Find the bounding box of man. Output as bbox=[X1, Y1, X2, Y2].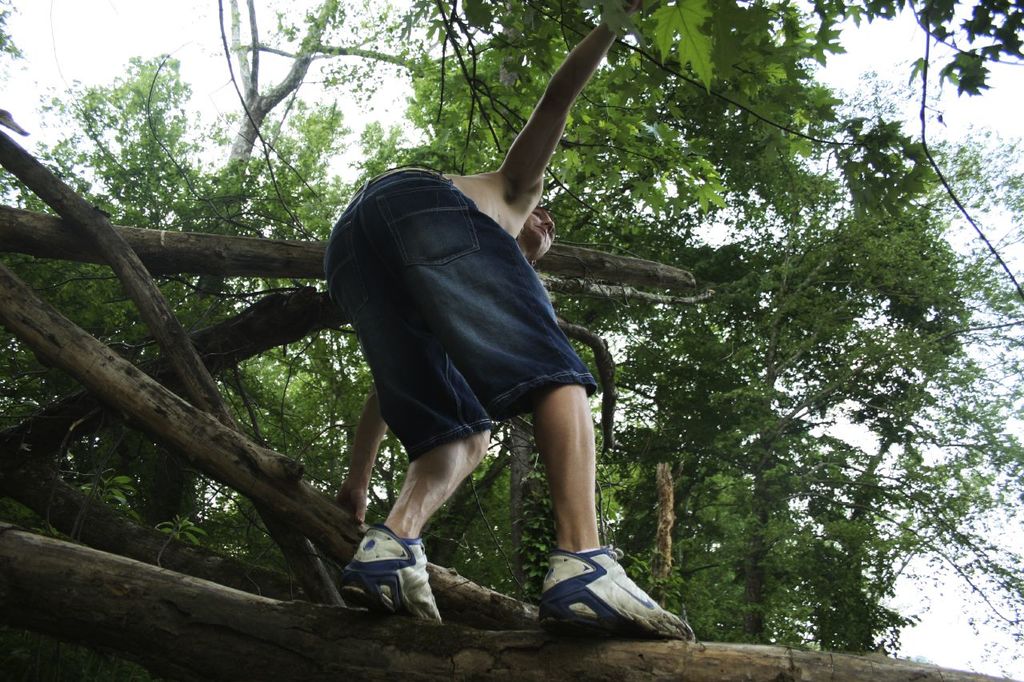
bbox=[324, 0, 694, 633].
